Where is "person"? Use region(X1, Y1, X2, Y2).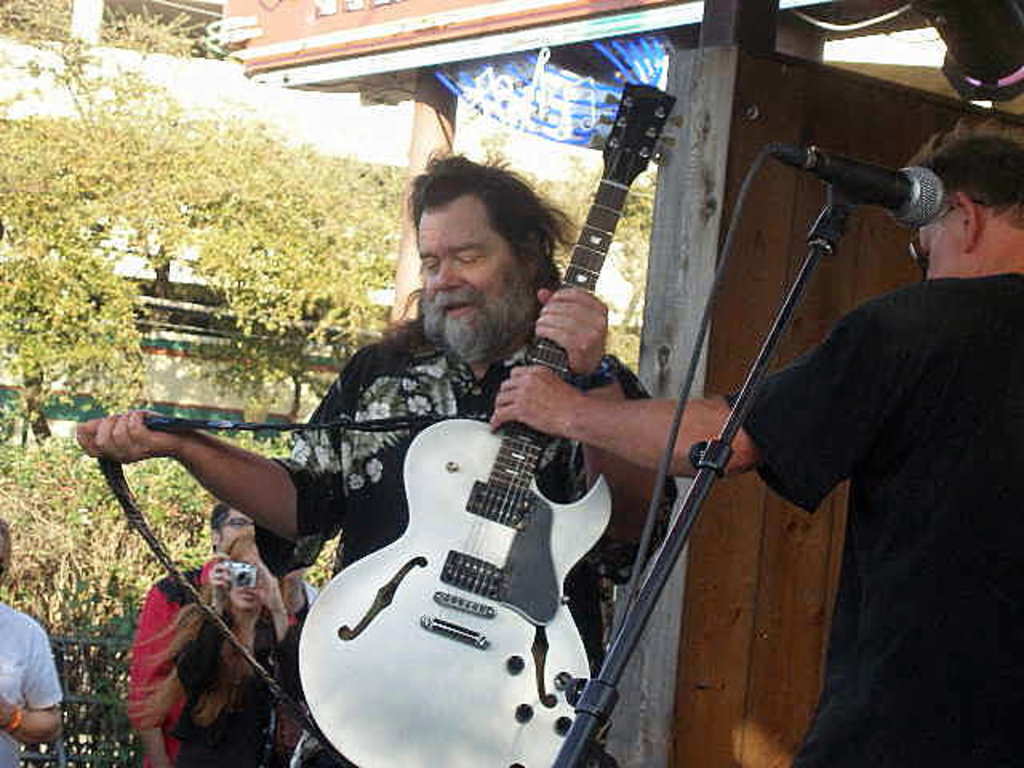
region(72, 147, 685, 766).
